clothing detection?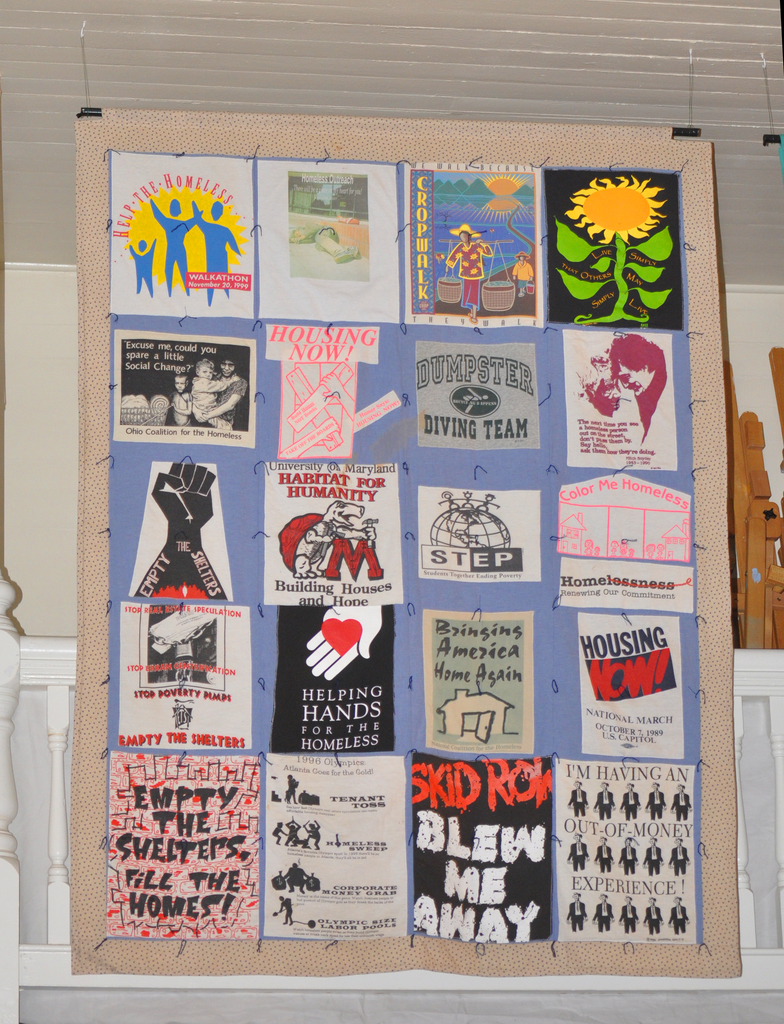
<box>566,790,587,816</box>
